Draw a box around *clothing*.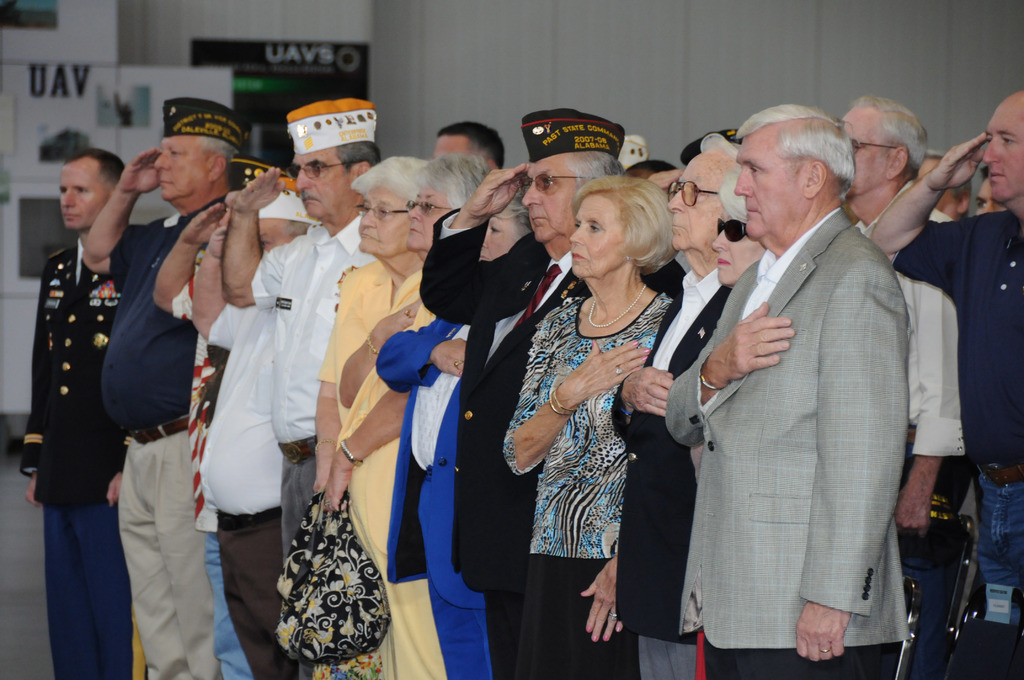
894,204,1023,603.
